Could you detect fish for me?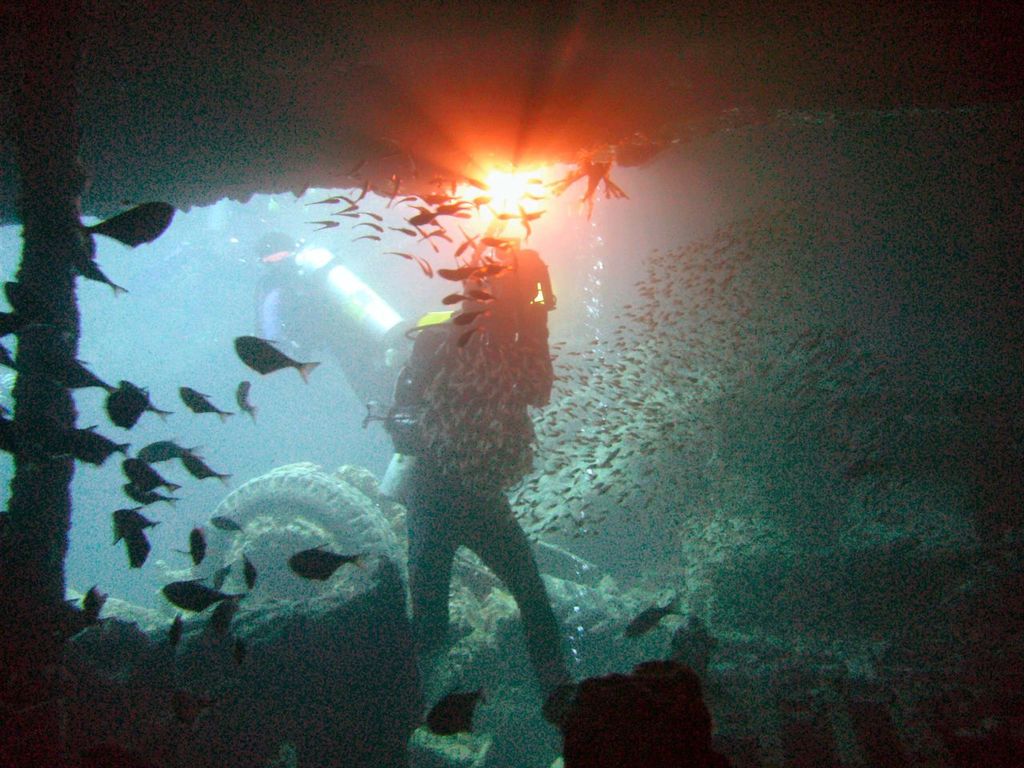
Detection result: select_region(173, 527, 218, 565).
